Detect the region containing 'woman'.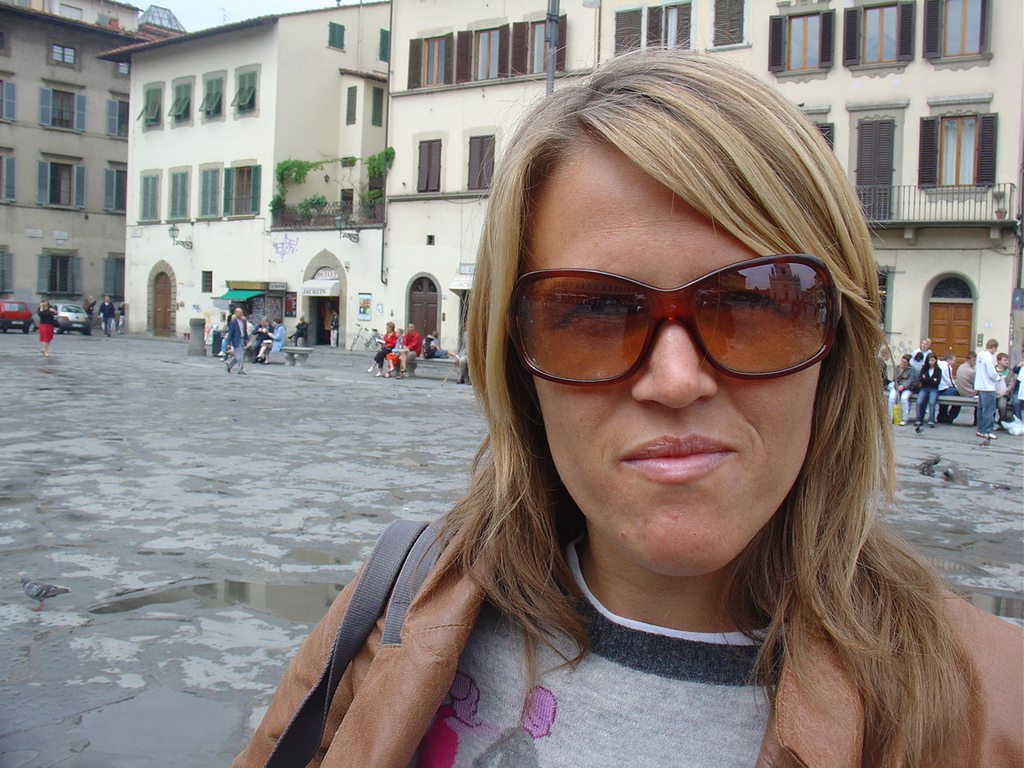
(915,354,944,427).
